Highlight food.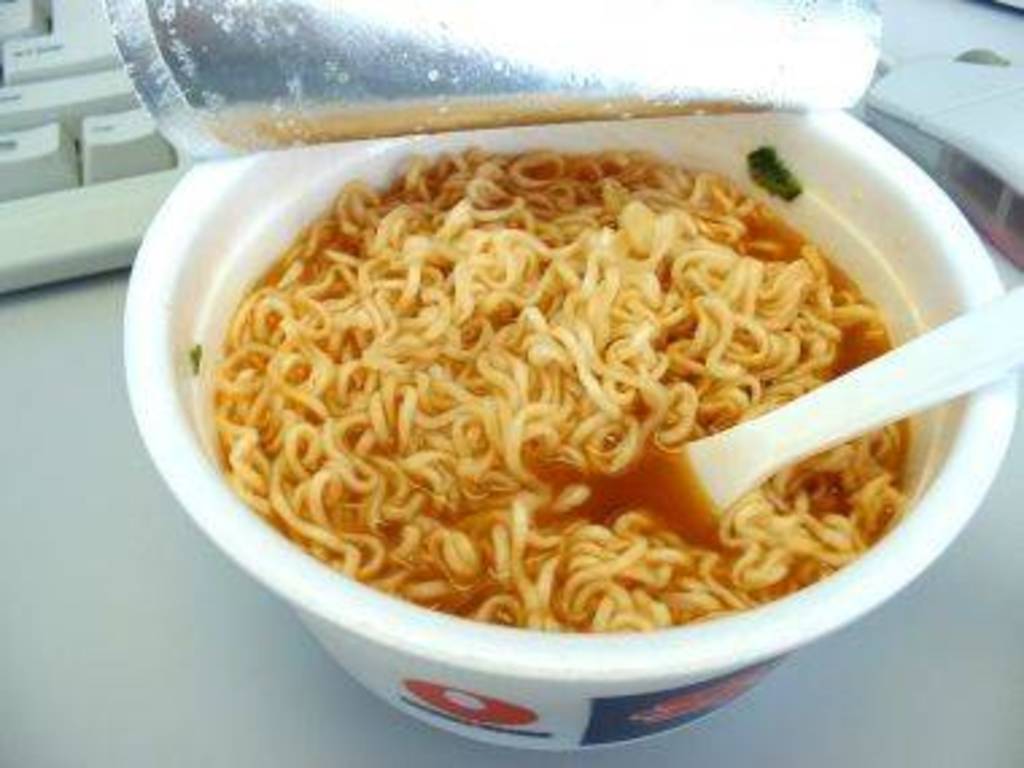
Highlighted region: {"left": 210, "top": 146, "right": 914, "bottom": 639}.
